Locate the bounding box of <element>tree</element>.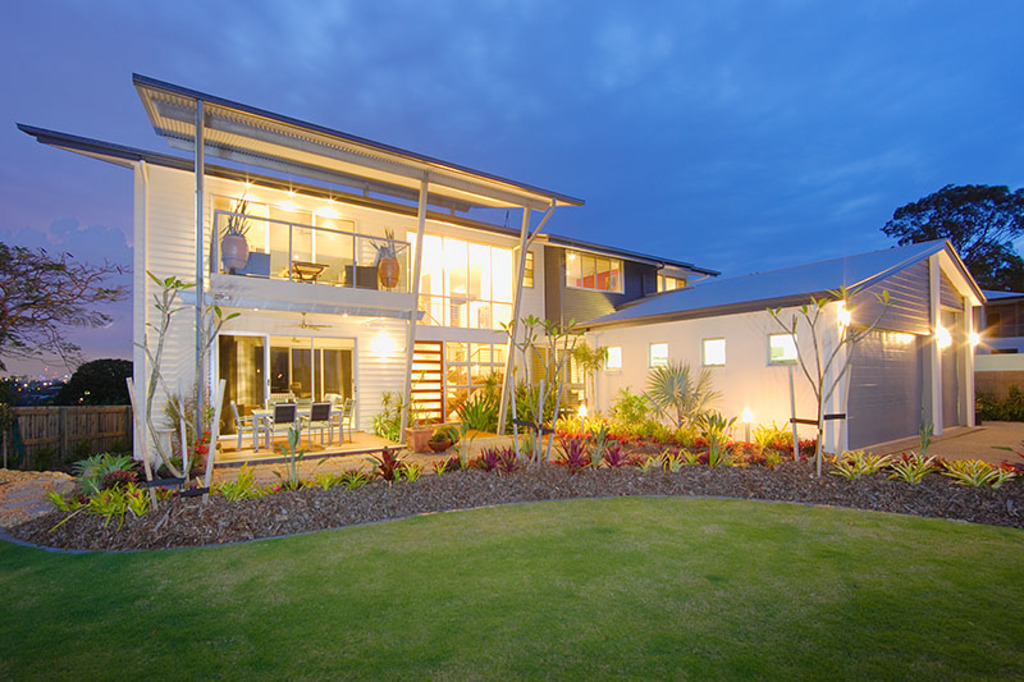
Bounding box: region(961, 242, 1023, 302).
